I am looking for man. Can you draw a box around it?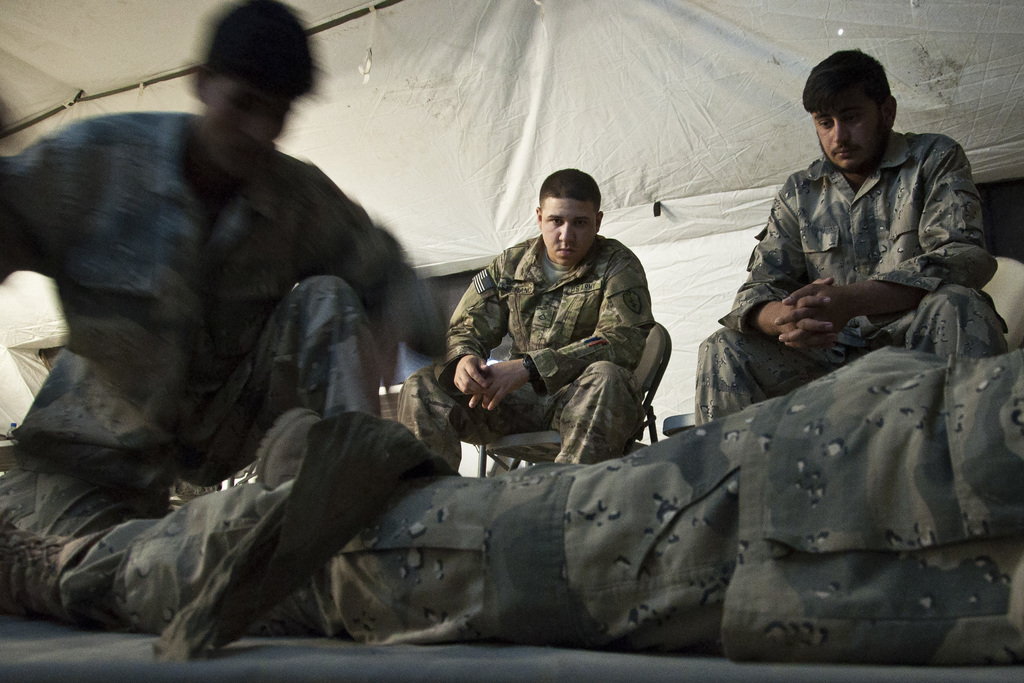
Sure, the bounding box is l=0, t=1, r=458, b=498.
